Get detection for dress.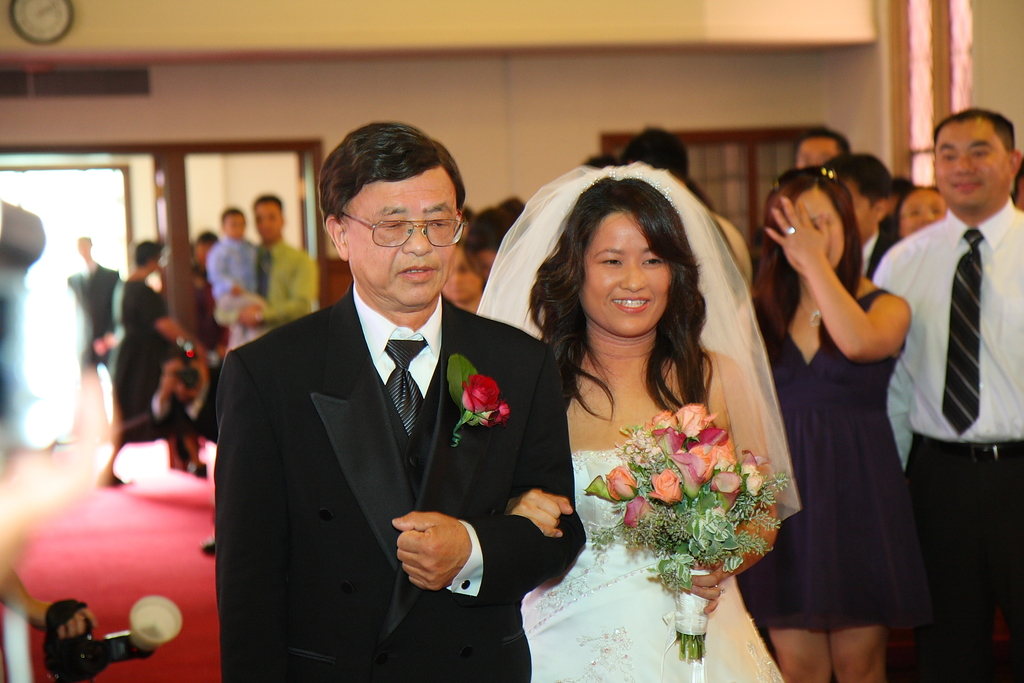
Detection: (519,447,783,682).
